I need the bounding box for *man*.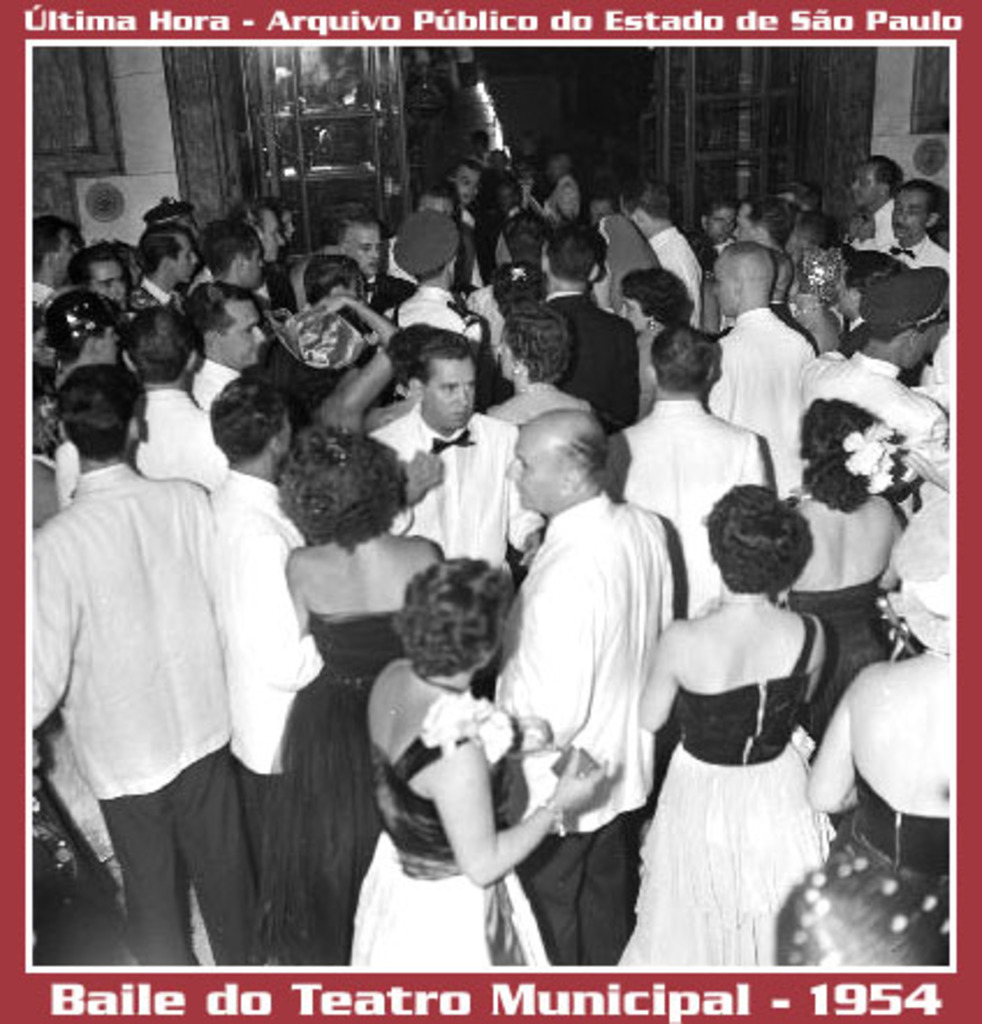
Here it is: BBox(211, 389, 317, 899).
